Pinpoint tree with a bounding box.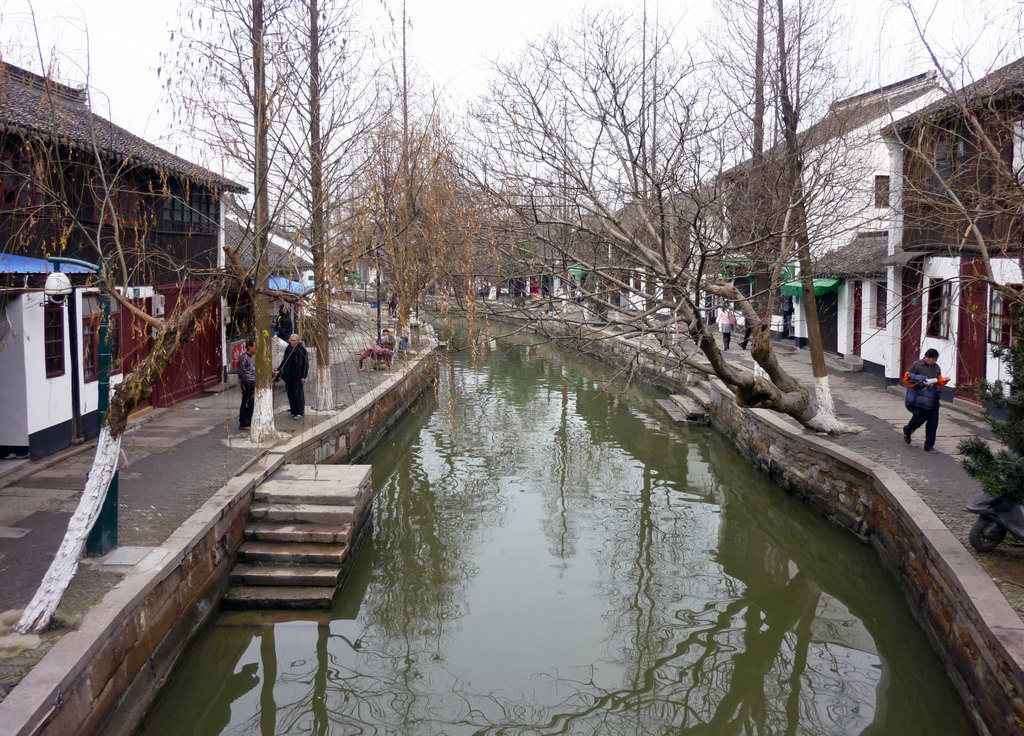
{"x1": 141, "y1": 0, "x2": 422, "y2": 435}.
